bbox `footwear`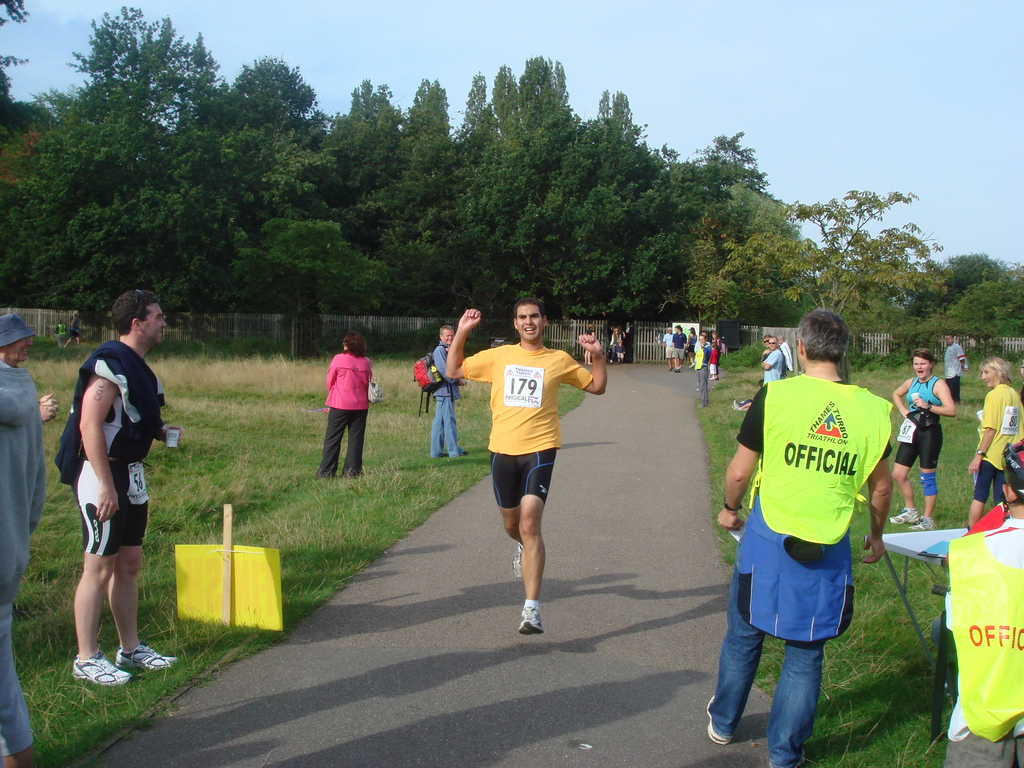
[left=509, top=538, right=527, bottom=579]
